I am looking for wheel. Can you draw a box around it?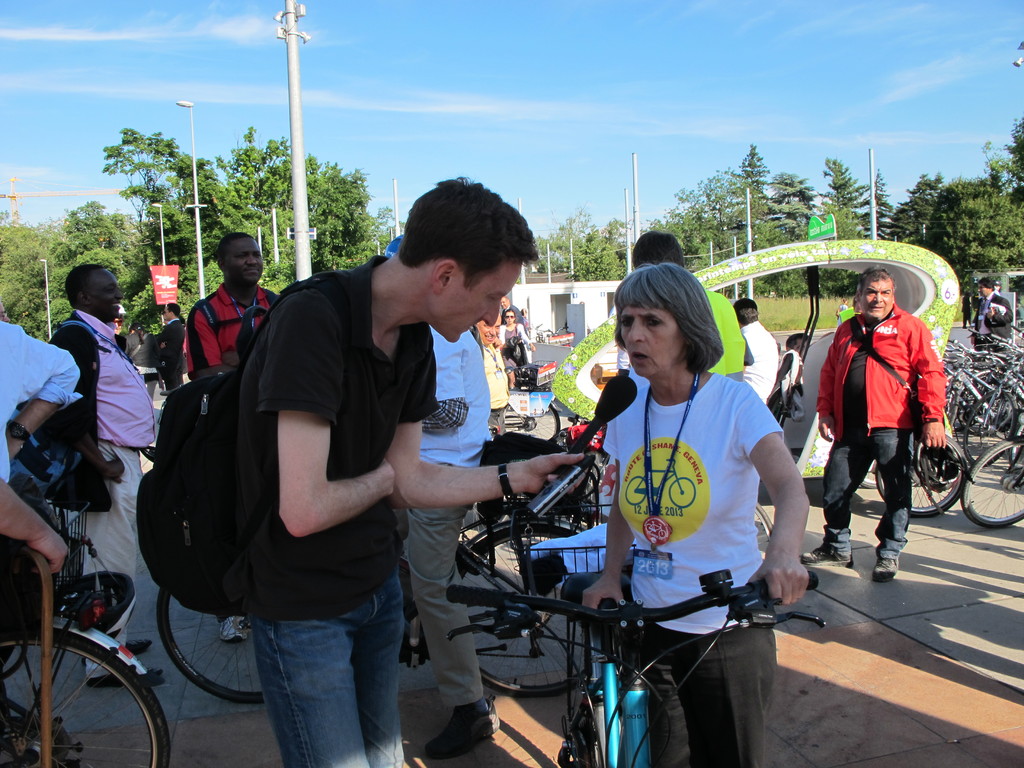
Sure, the bounding box is (502,404,561,439).
